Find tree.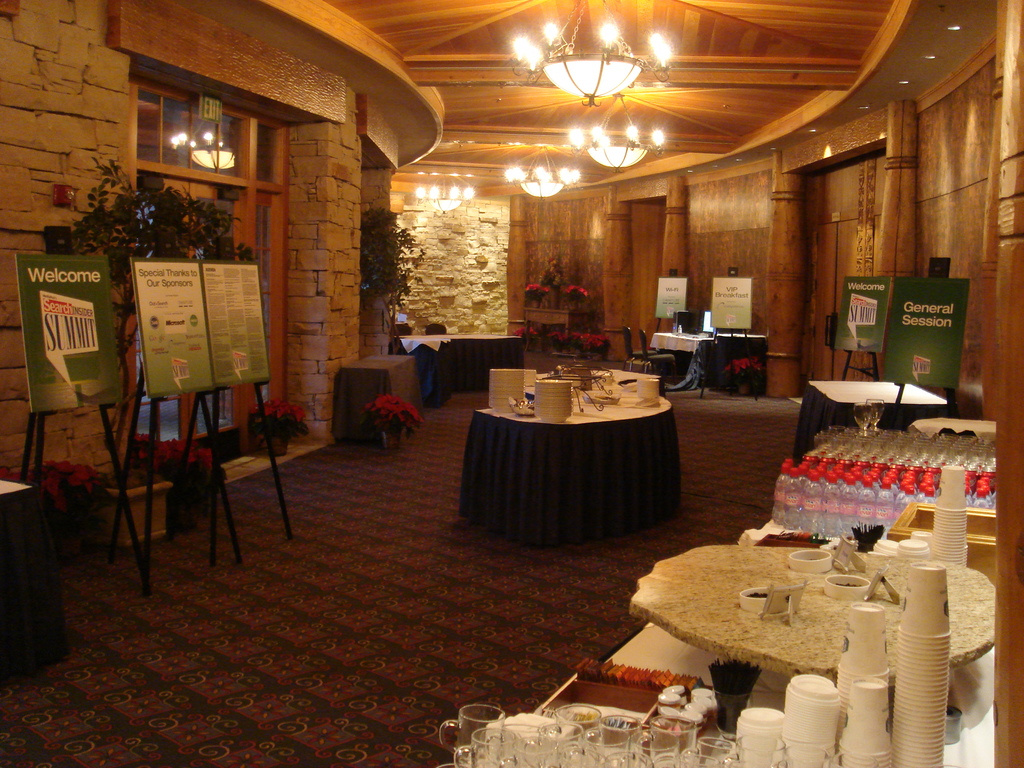
crop(361, 208, 428, 347).
